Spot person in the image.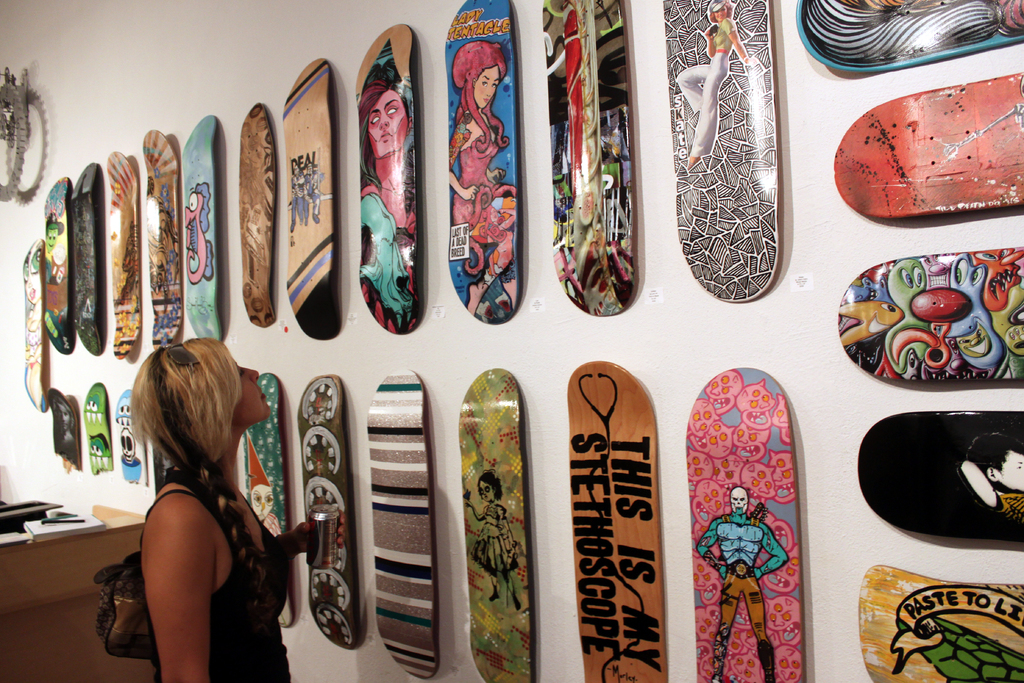
person found at 441 42 522 320.
